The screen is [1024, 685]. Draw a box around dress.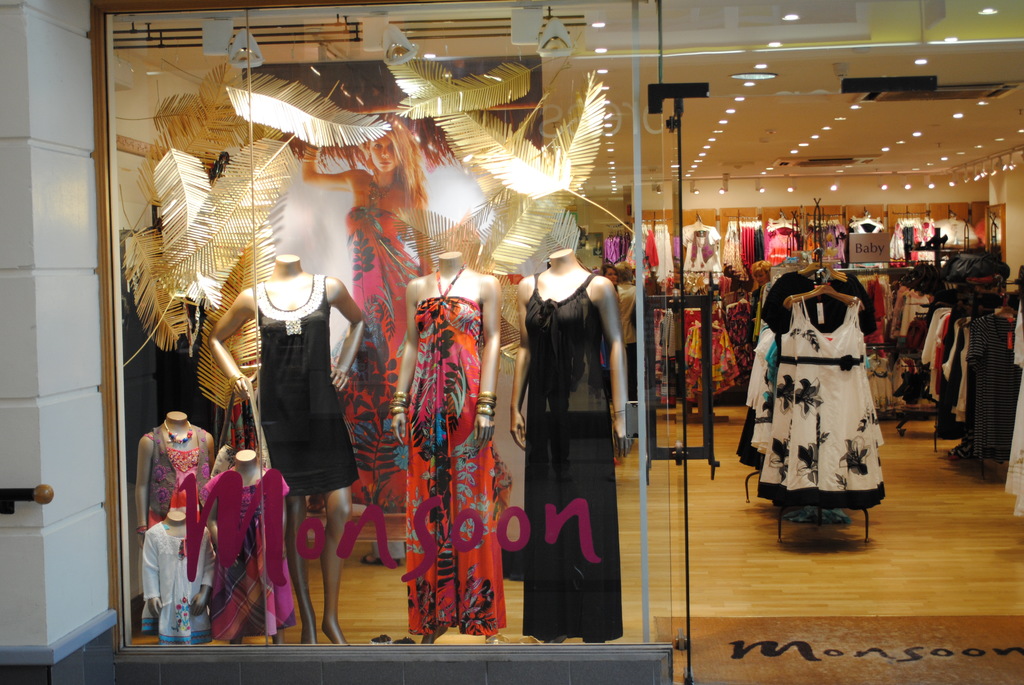
box=[335, 177, 419, 514].
